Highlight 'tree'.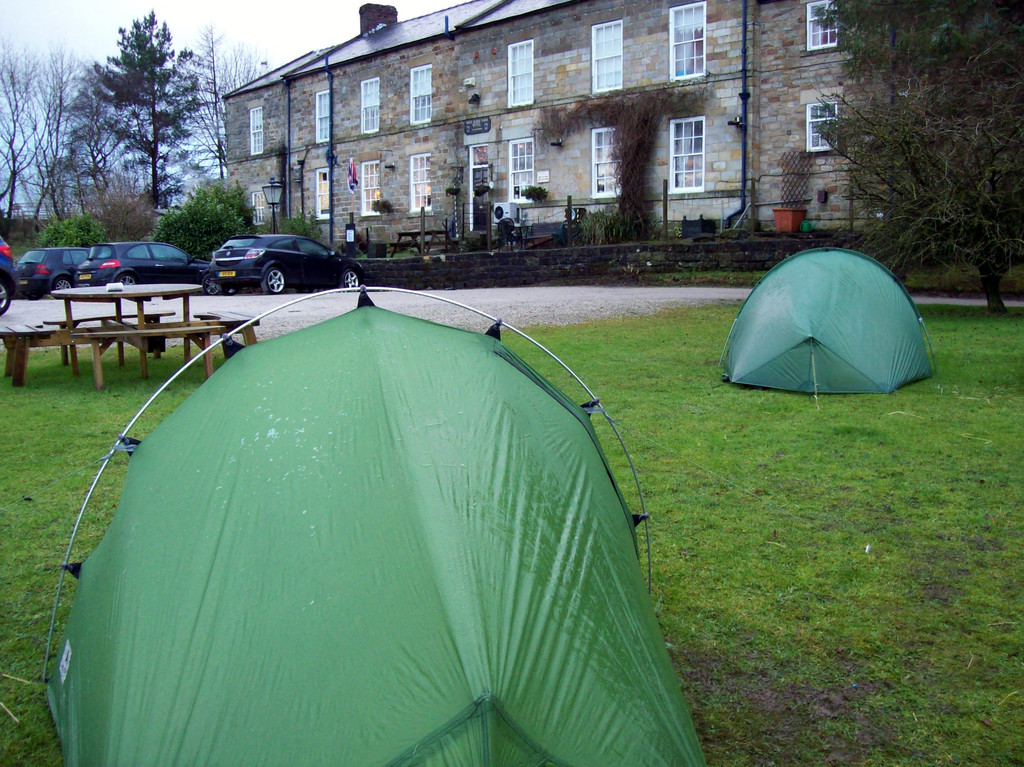
Highlighted region: detection(808, 0, 1023, 317).
